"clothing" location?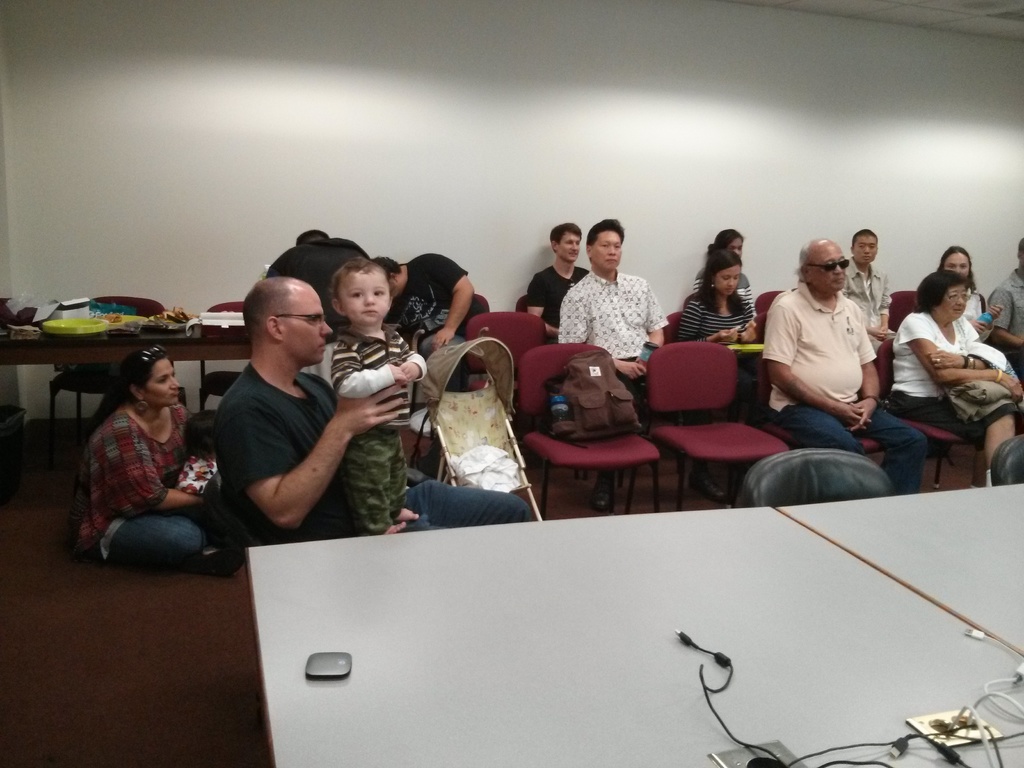
pyautogui.locateOnScreen(554, 258, 666, 365)
